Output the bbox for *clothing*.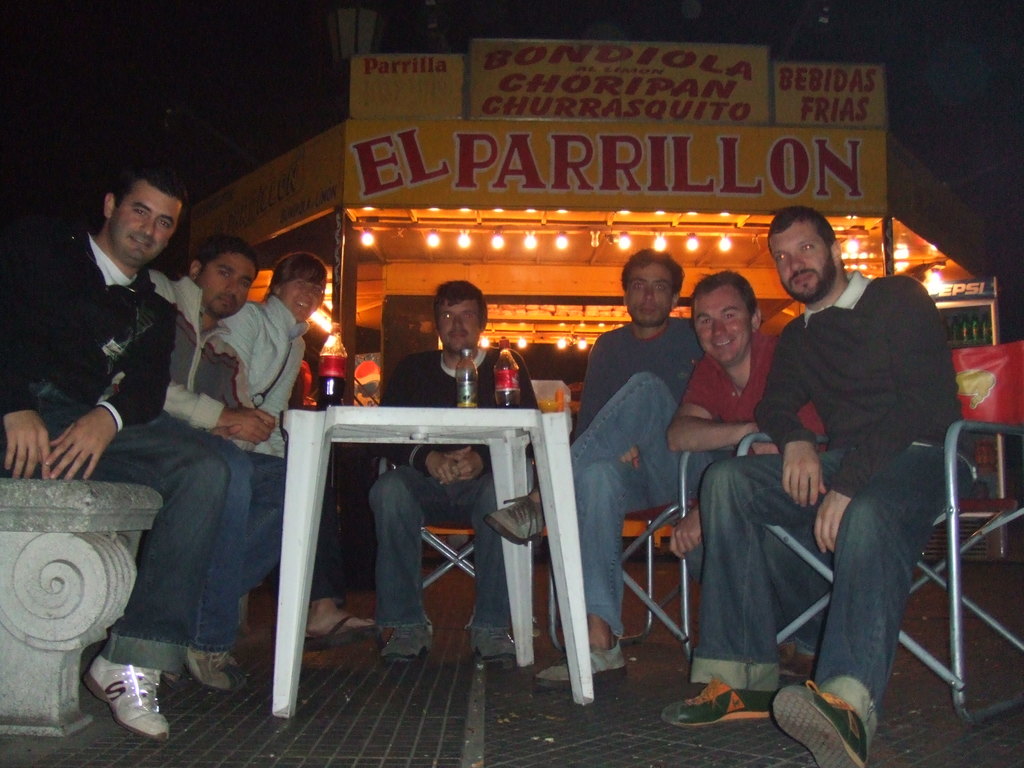
Rect(0, 237, 238, 676).
